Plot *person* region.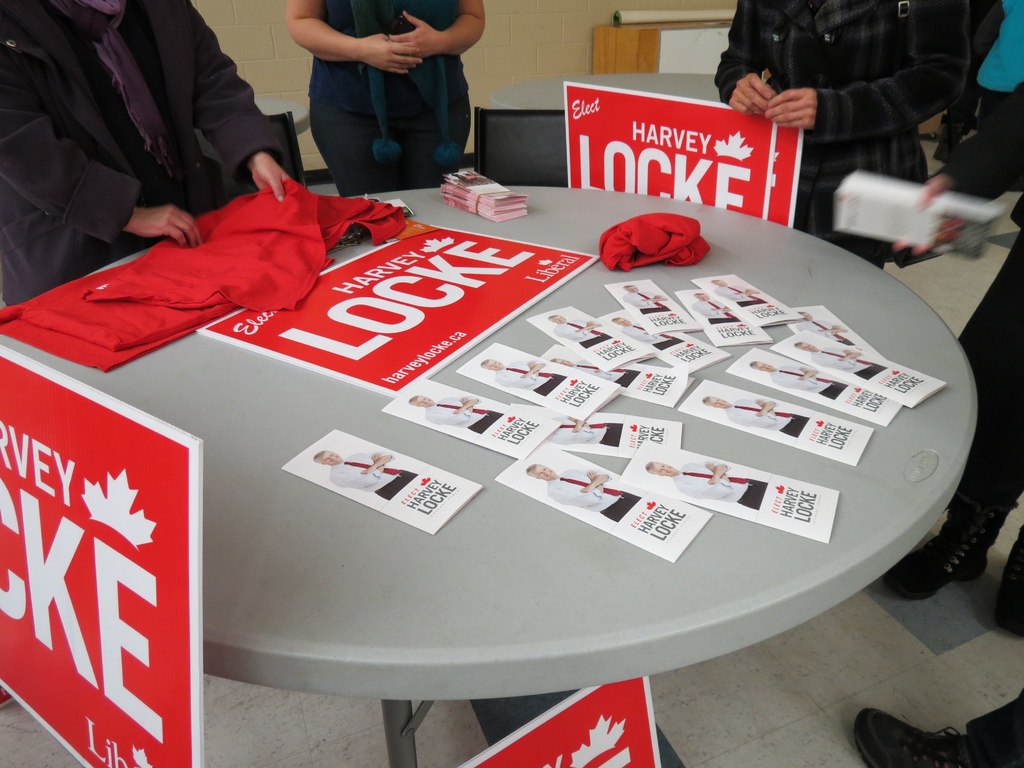
Plotted at box=[646, 461, 767, 515].
